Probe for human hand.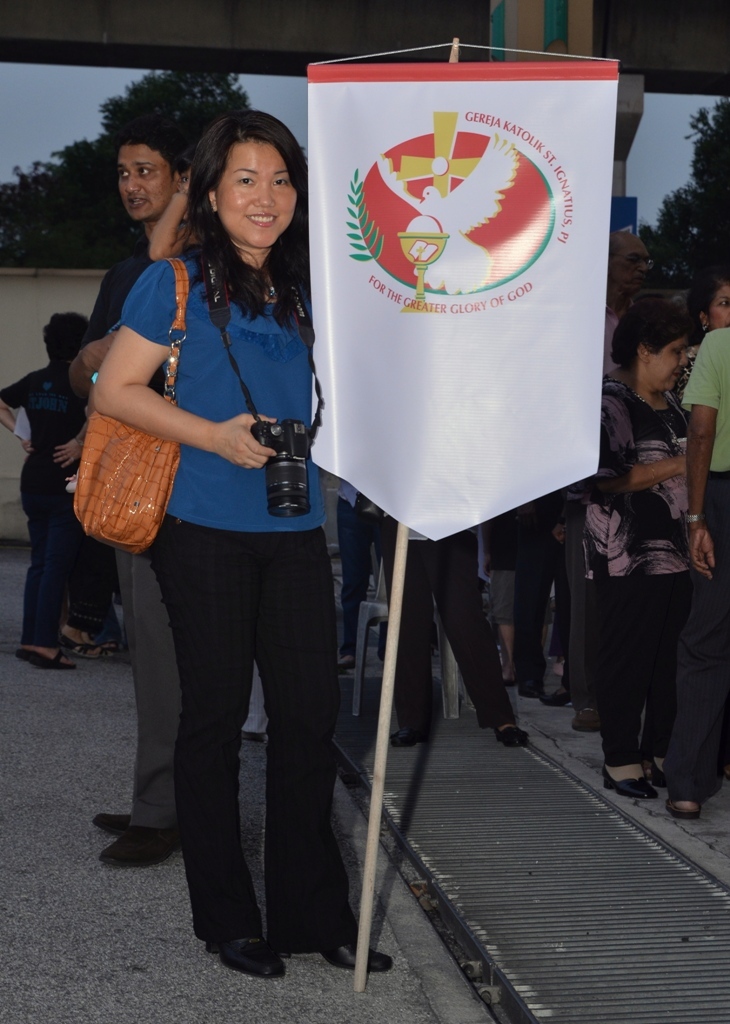
Probe result: 683, 523, 720, 586.
